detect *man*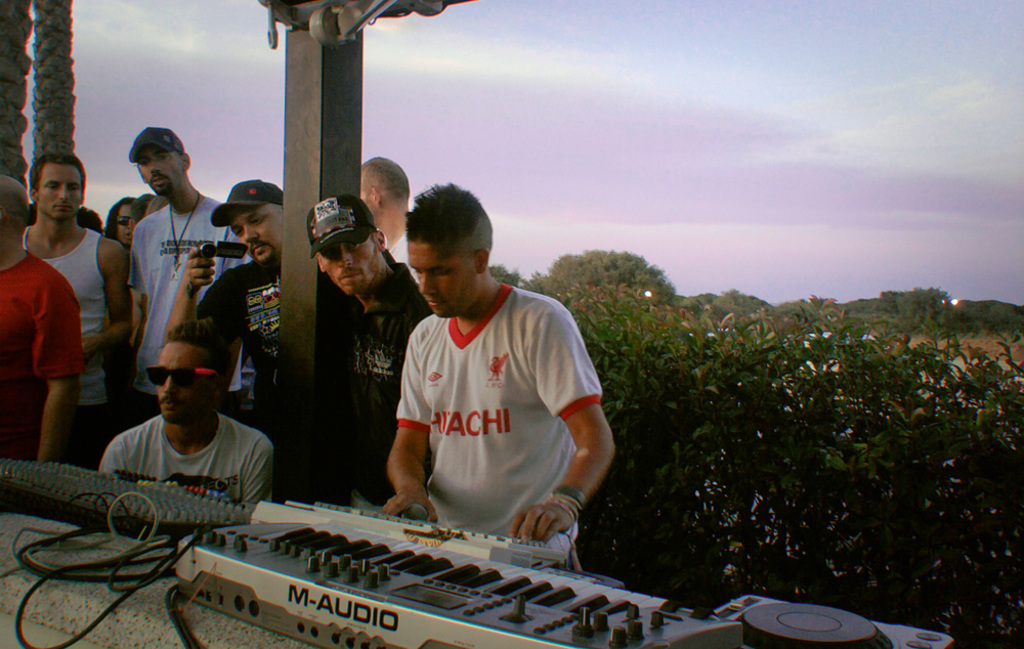
129 124 248 428
